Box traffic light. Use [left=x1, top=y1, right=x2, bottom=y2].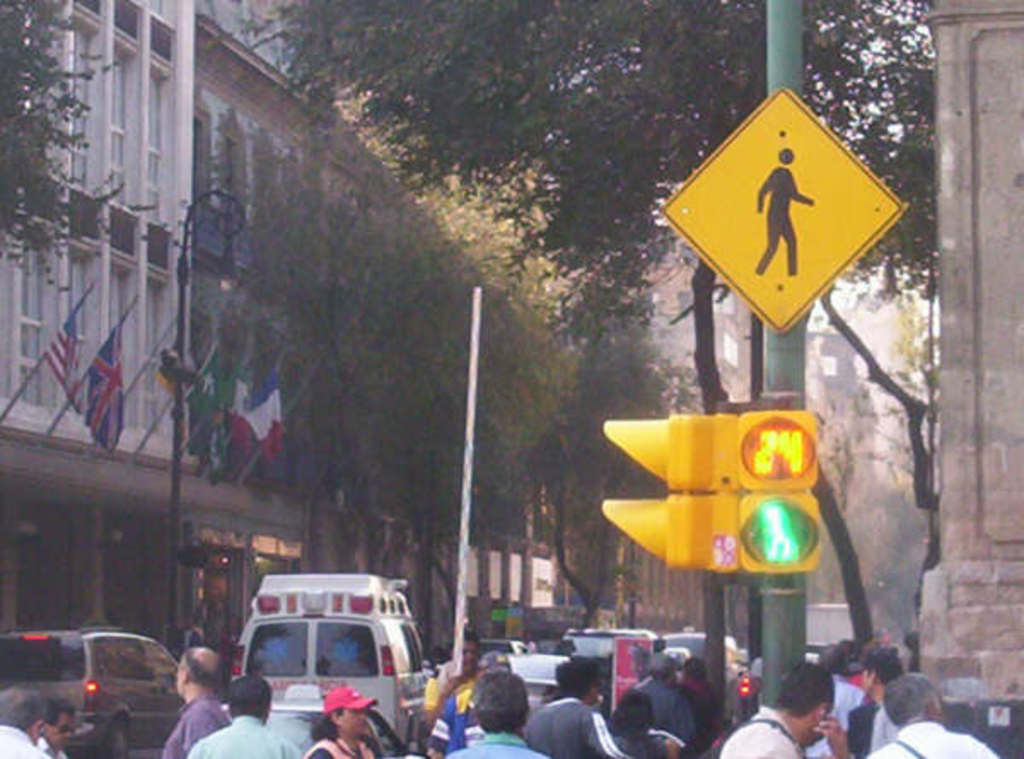
[left=734, top=396, right=821, bottom=575].
